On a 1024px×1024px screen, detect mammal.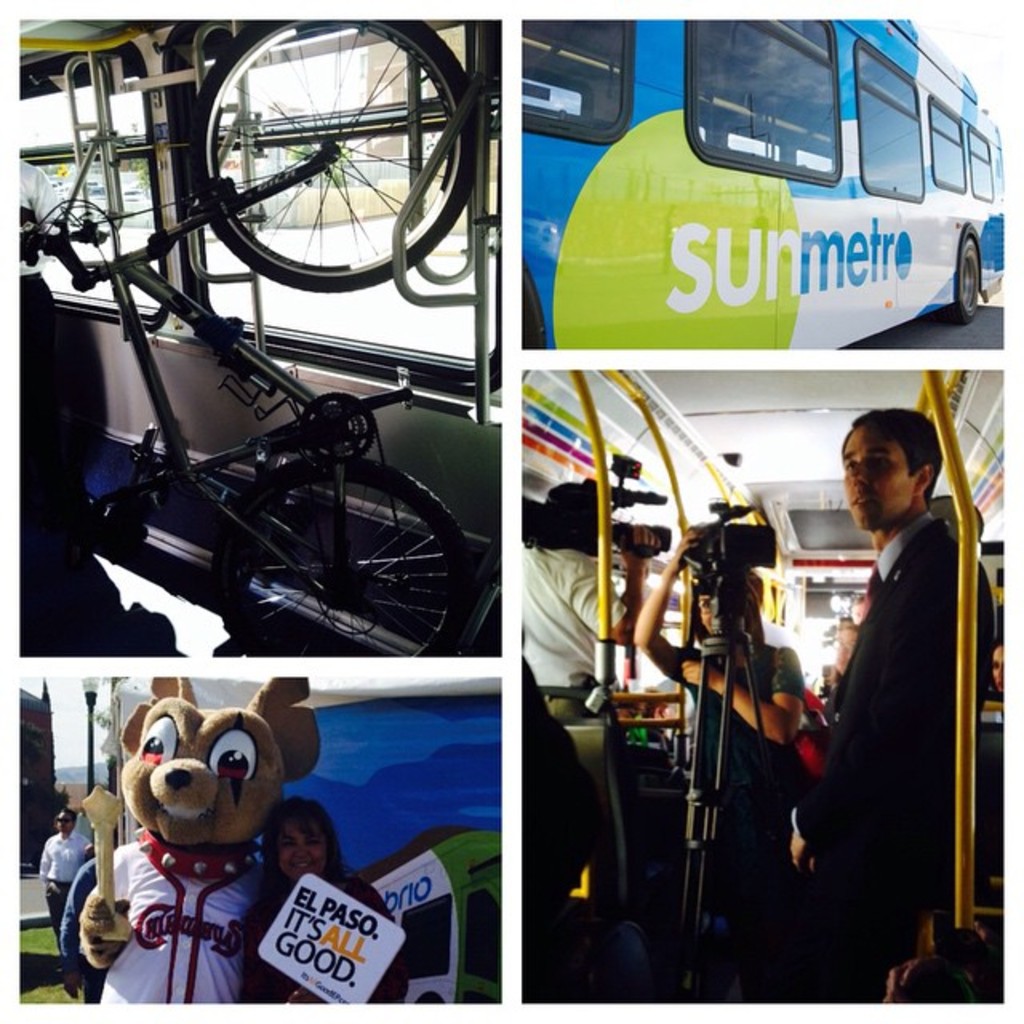
[left=635, top=520, right=810, bottom=1003].
